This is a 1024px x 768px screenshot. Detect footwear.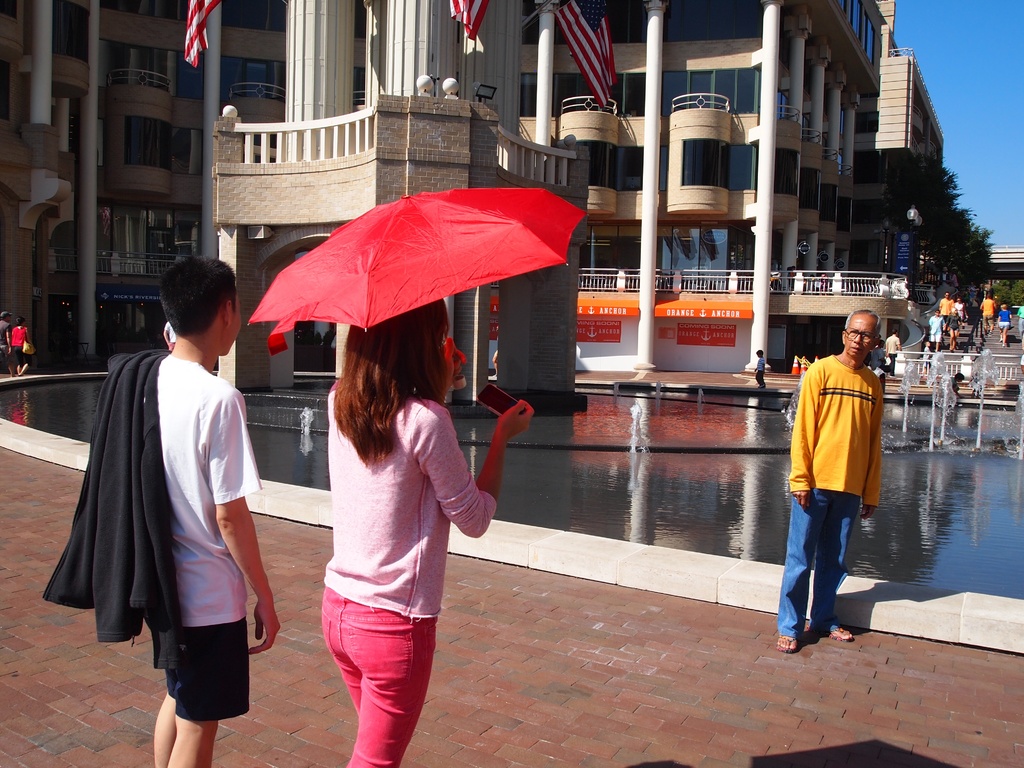
select_region(778, 631, 799, 655).
